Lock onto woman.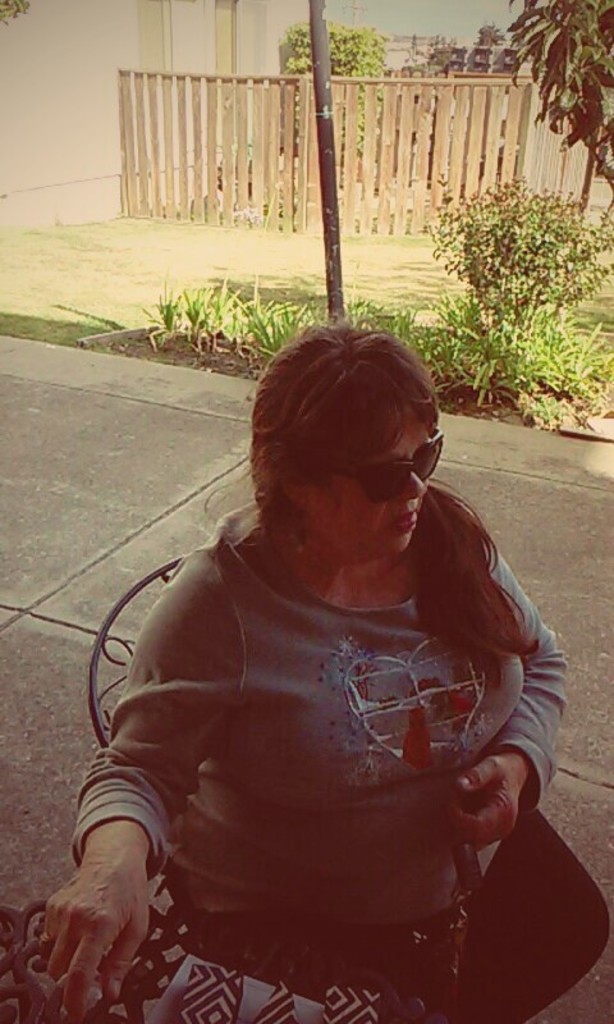
Locked: 32, 326, 573, 1023.
